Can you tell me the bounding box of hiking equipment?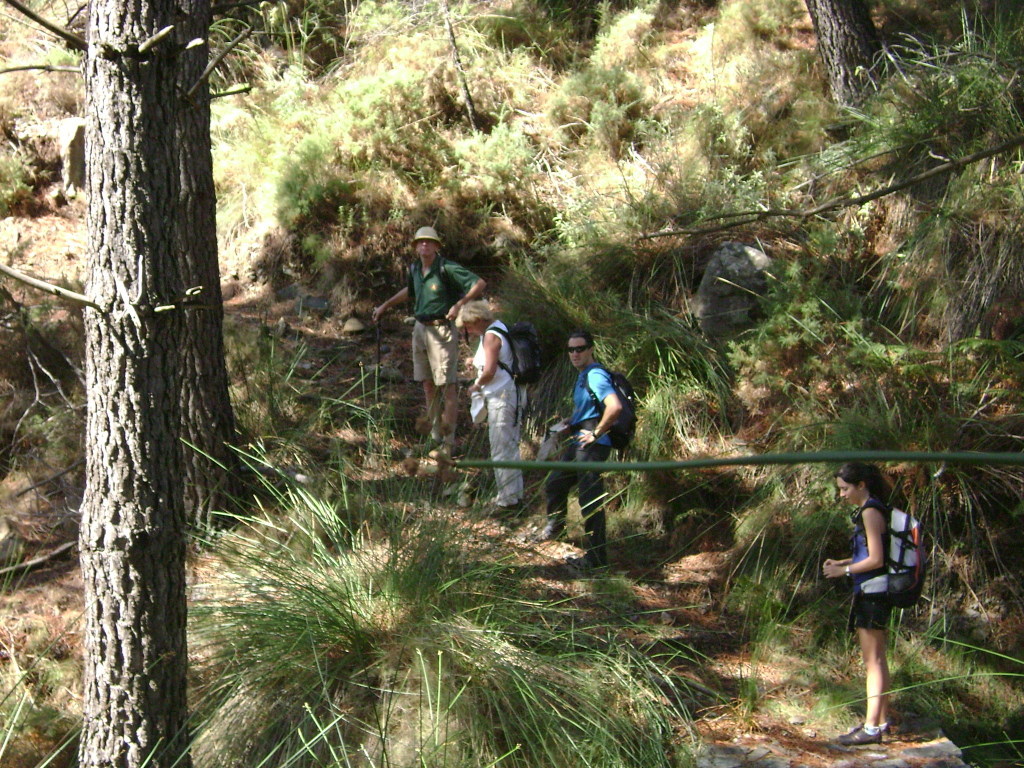
[375,307,381,405].
